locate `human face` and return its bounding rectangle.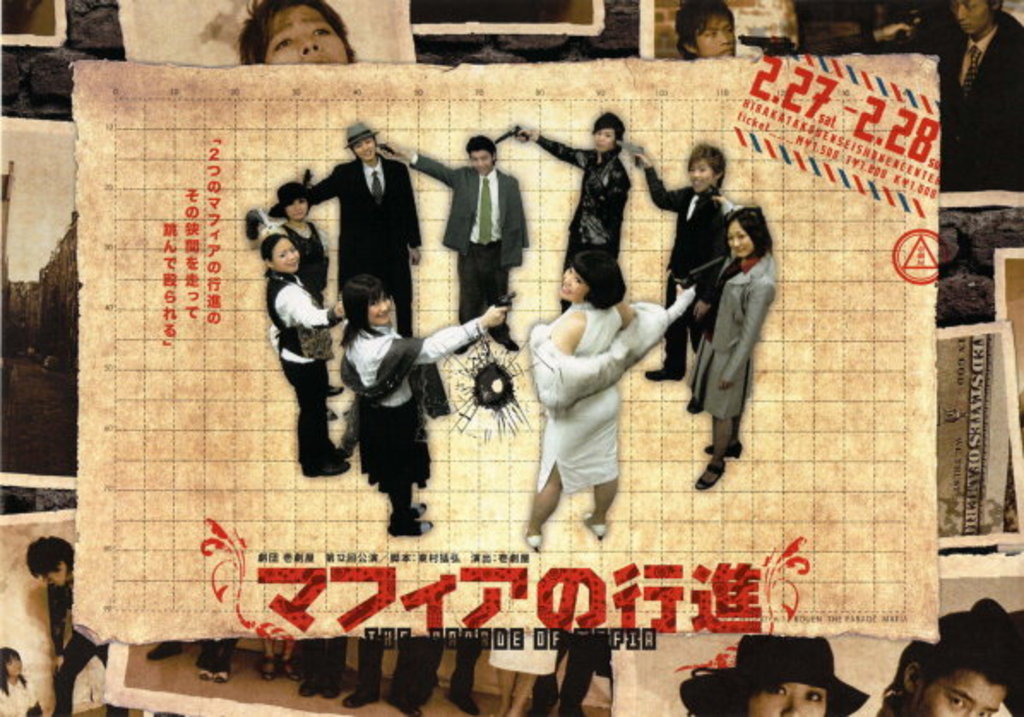
688, 161, 716, 192.
